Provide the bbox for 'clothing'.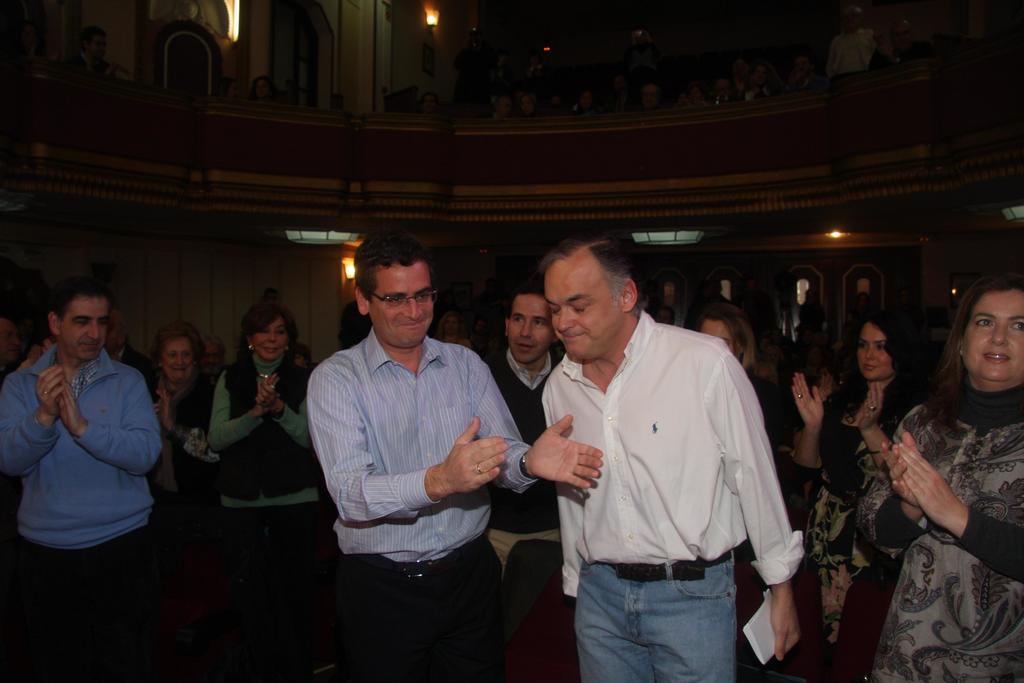
detection(483, 339, 566, 562).
